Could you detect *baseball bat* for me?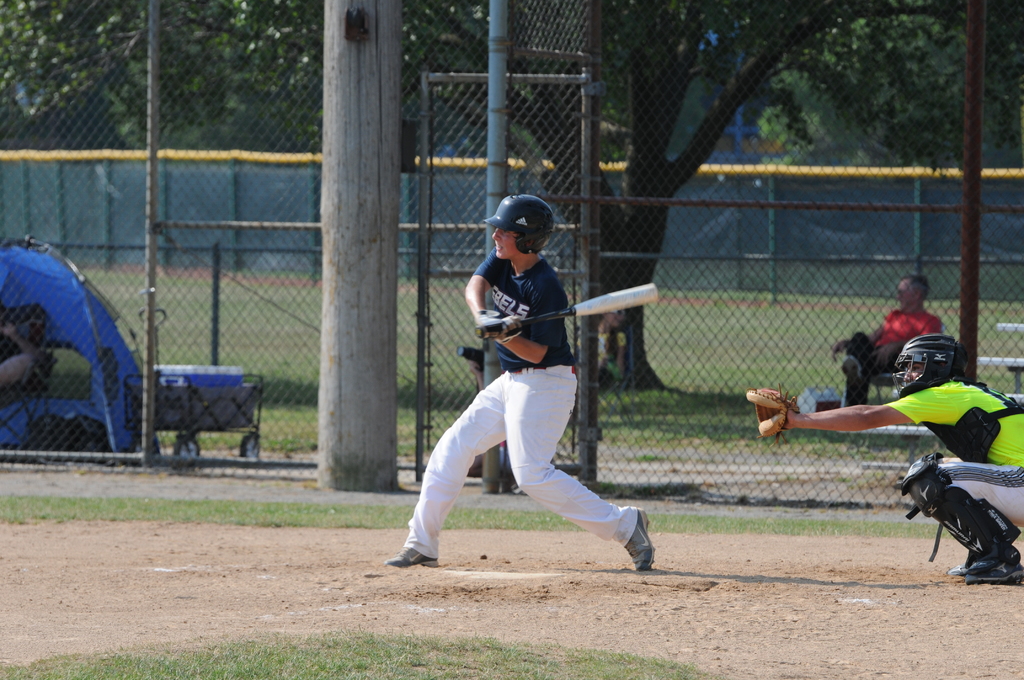
Detection result: (478, 279, 657, 344).
